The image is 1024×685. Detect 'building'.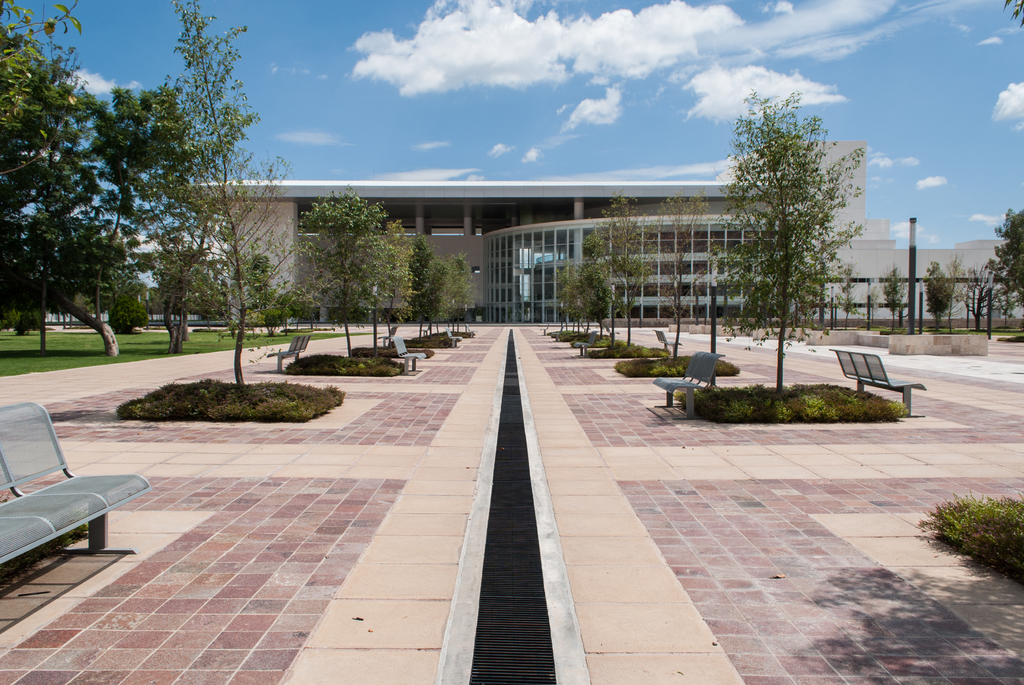
Detection: bbox(179, 136, 1004, 332).
